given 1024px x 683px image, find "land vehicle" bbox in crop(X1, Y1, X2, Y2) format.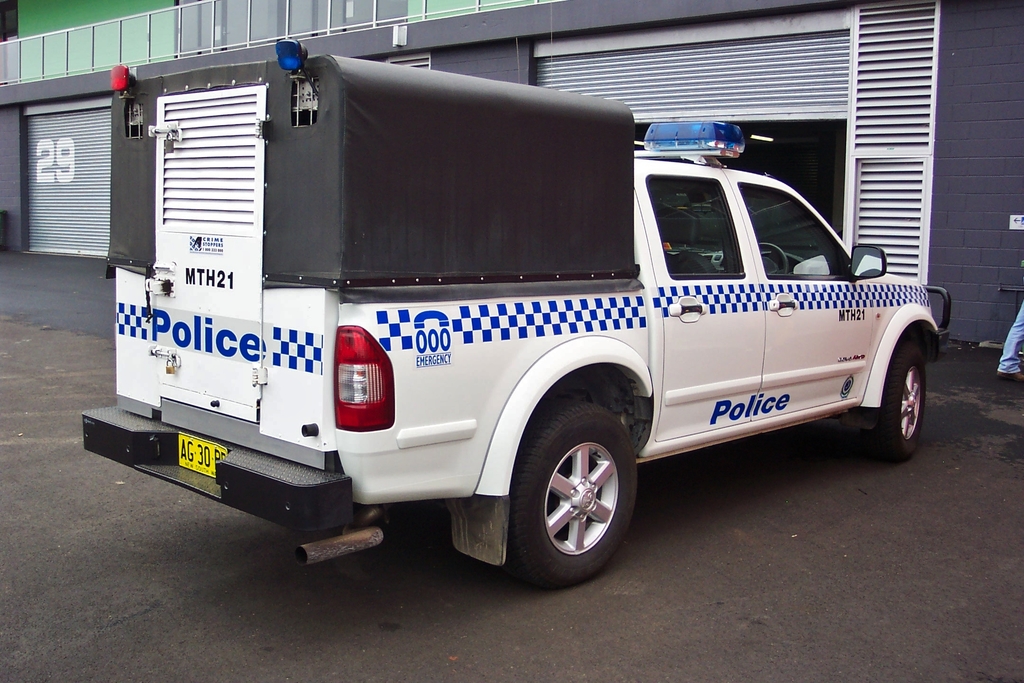
crop(70, 48, 954, 582).
